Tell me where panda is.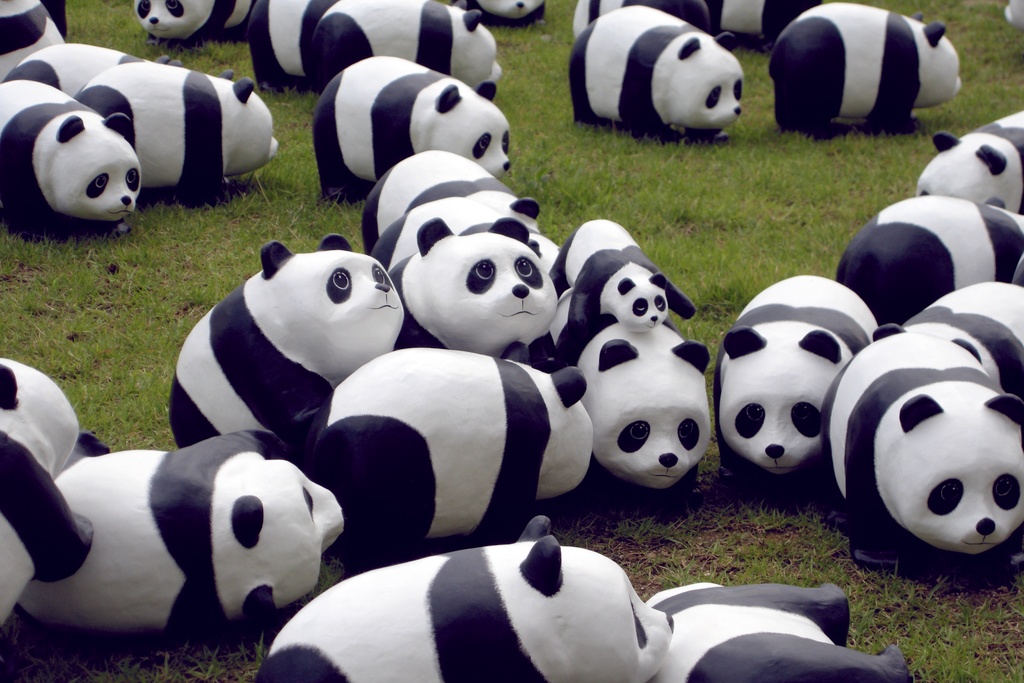
panda is at l=168, t=229, r=404, b=454.
